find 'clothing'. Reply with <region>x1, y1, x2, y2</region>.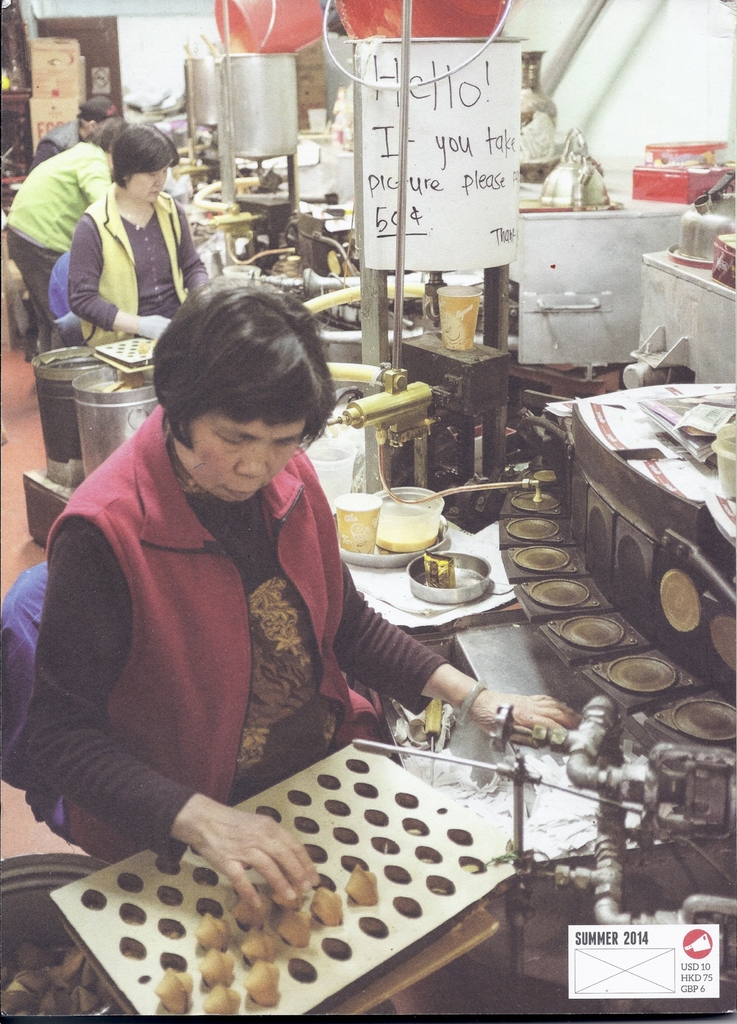
<region>6, 141, 109, 351</region>.
